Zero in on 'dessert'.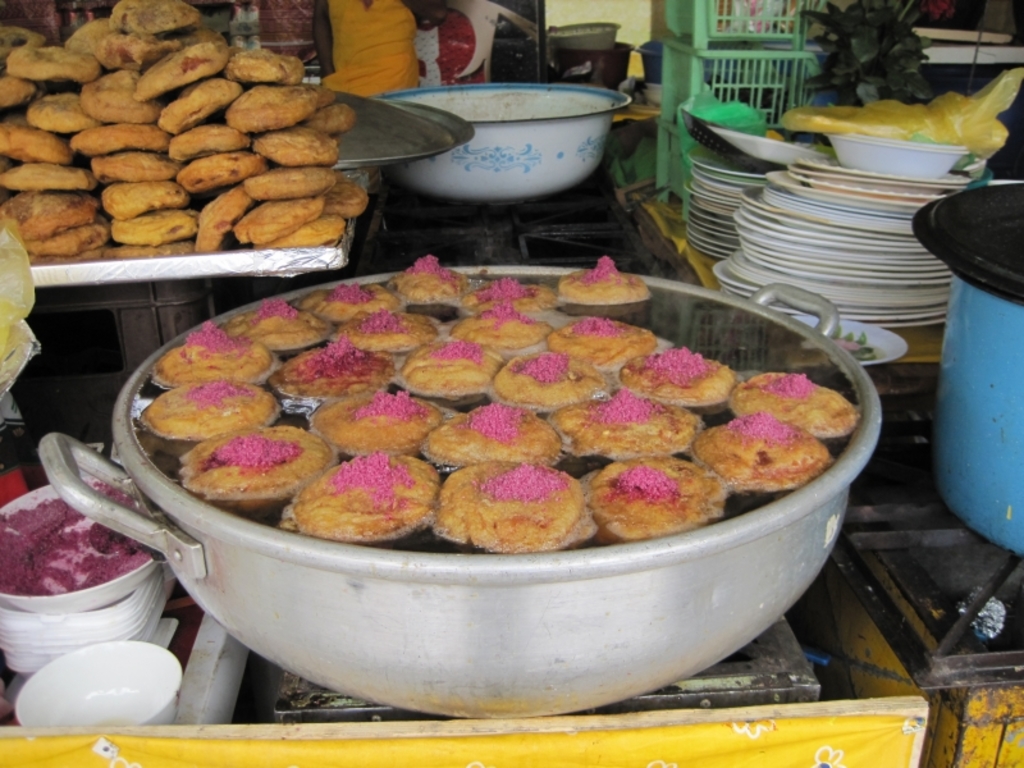
Zeroed in: left=99, top=0, right=198, bottom=45.
